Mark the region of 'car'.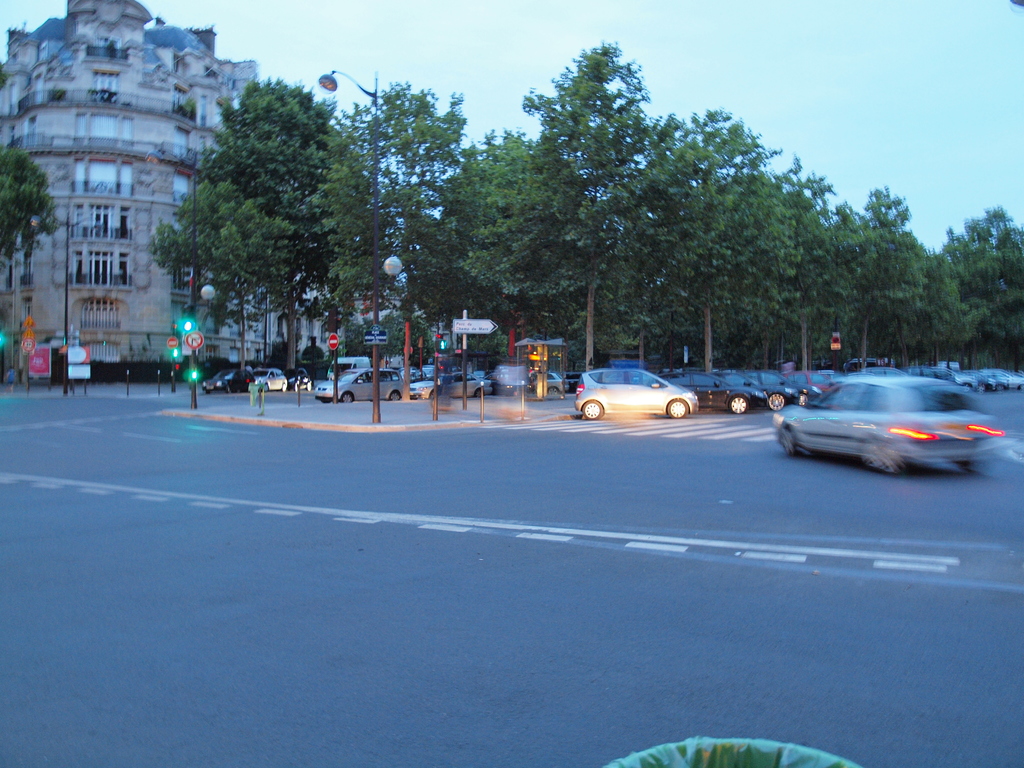
Region: box=[283, 367, 311, 390].
